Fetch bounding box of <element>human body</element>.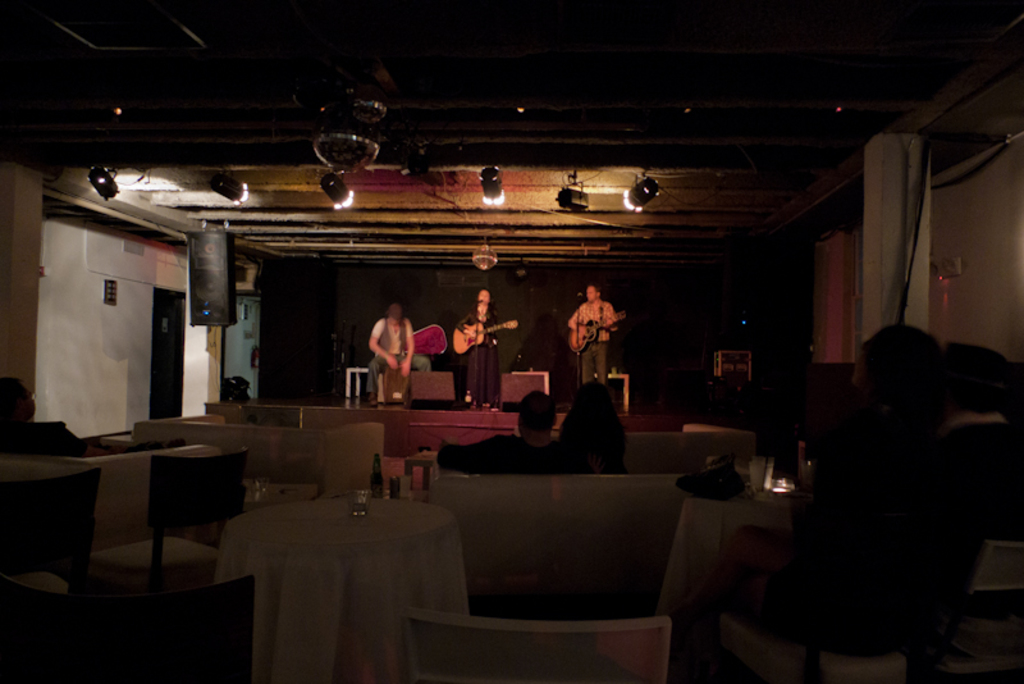
Bbox: x1=355 y1=304 x2=422 y2=403.
